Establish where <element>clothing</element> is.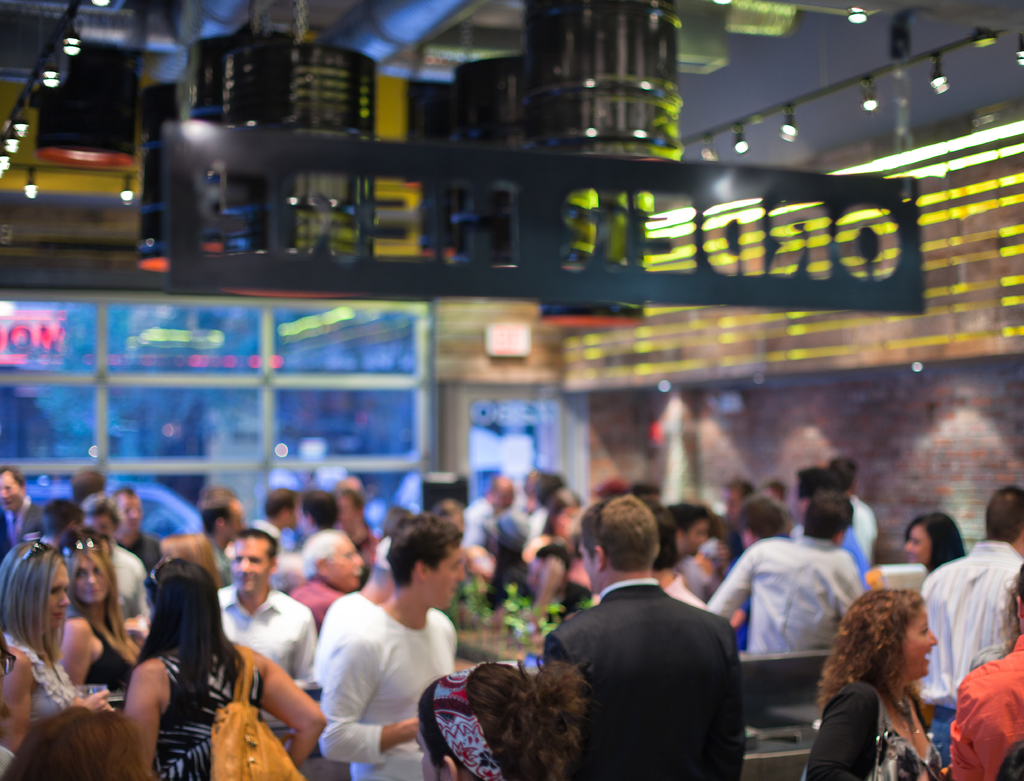
Established at BBox(219, 588, 319, 690).
